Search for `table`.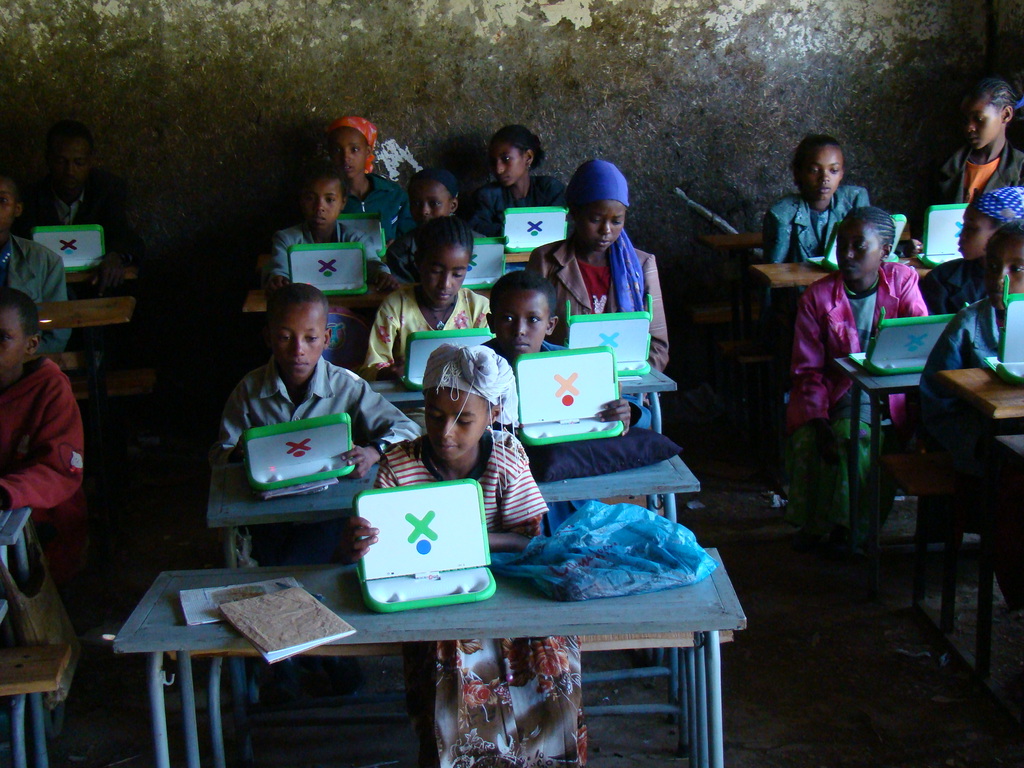
Found at locate(72, 243, 144, 296).
